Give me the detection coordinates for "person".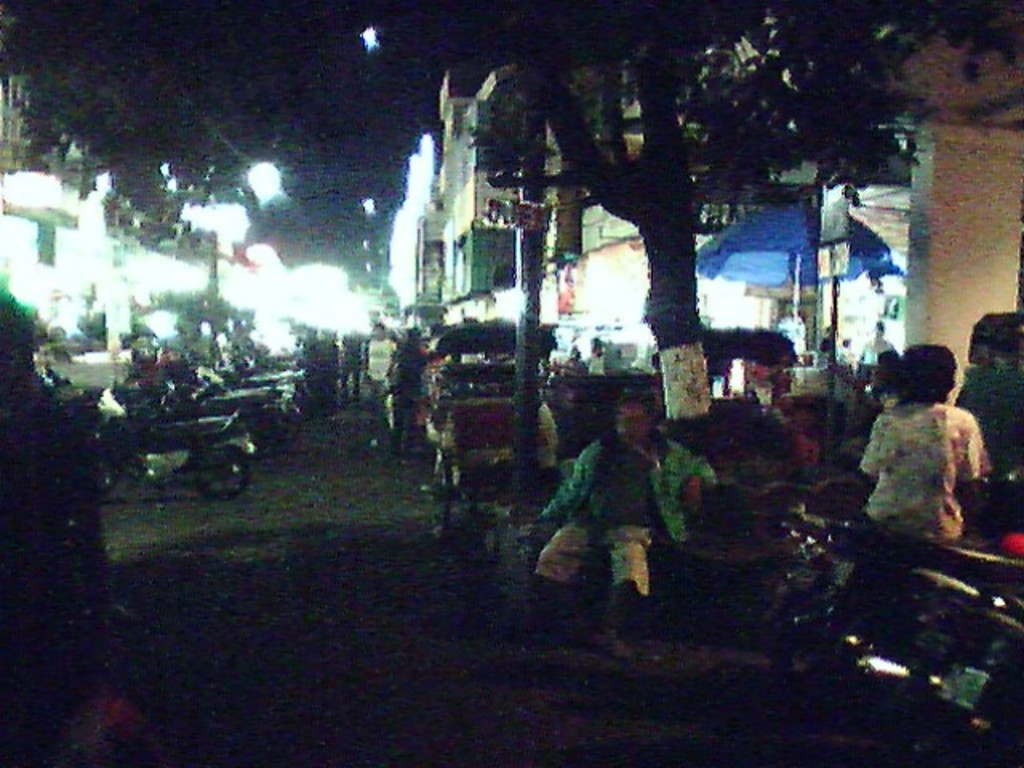
(861, 342, 987, 565).
